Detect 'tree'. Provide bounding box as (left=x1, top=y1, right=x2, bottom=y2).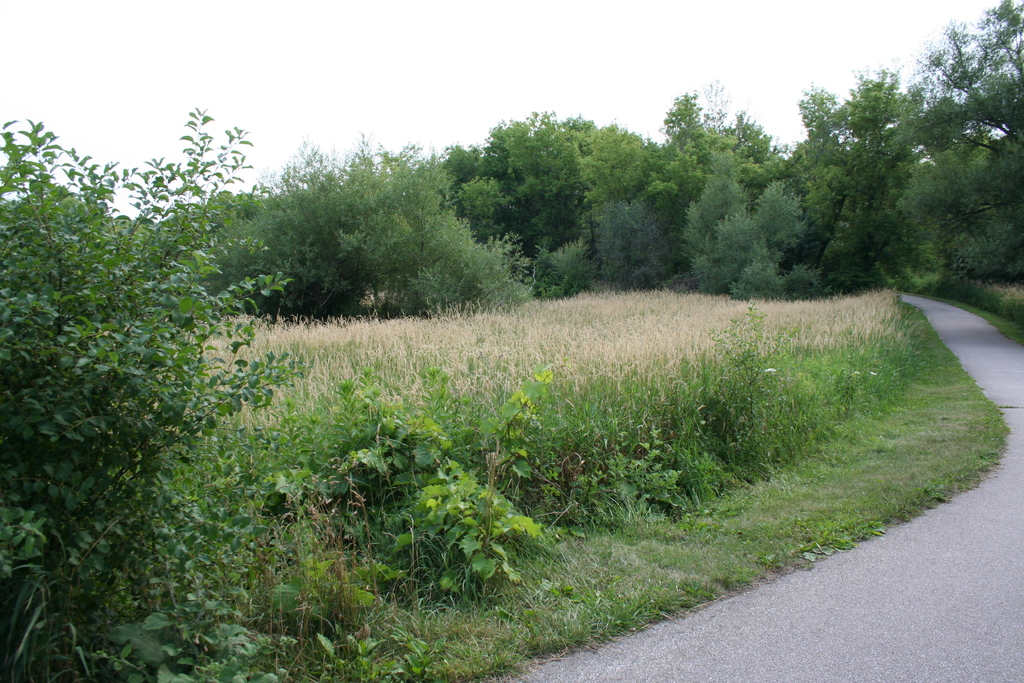
(left=595, top=148, right=707, bottom=292).
